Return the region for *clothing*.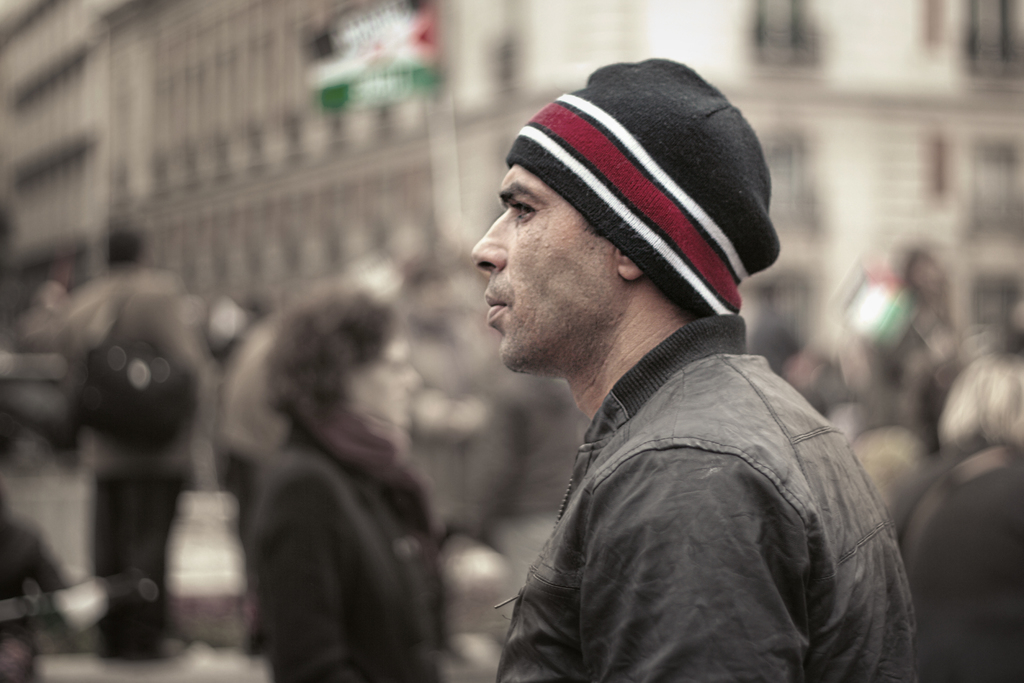
box(254, 413, 461, 682).
